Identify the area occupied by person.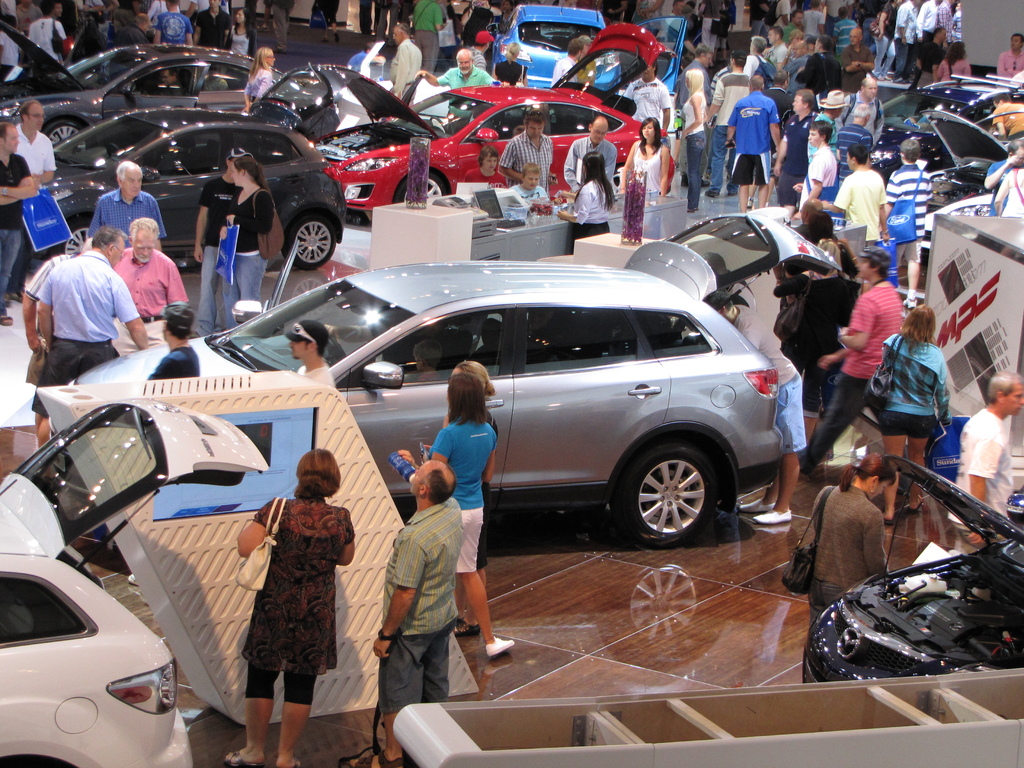
Area: 145 297 200 384.
